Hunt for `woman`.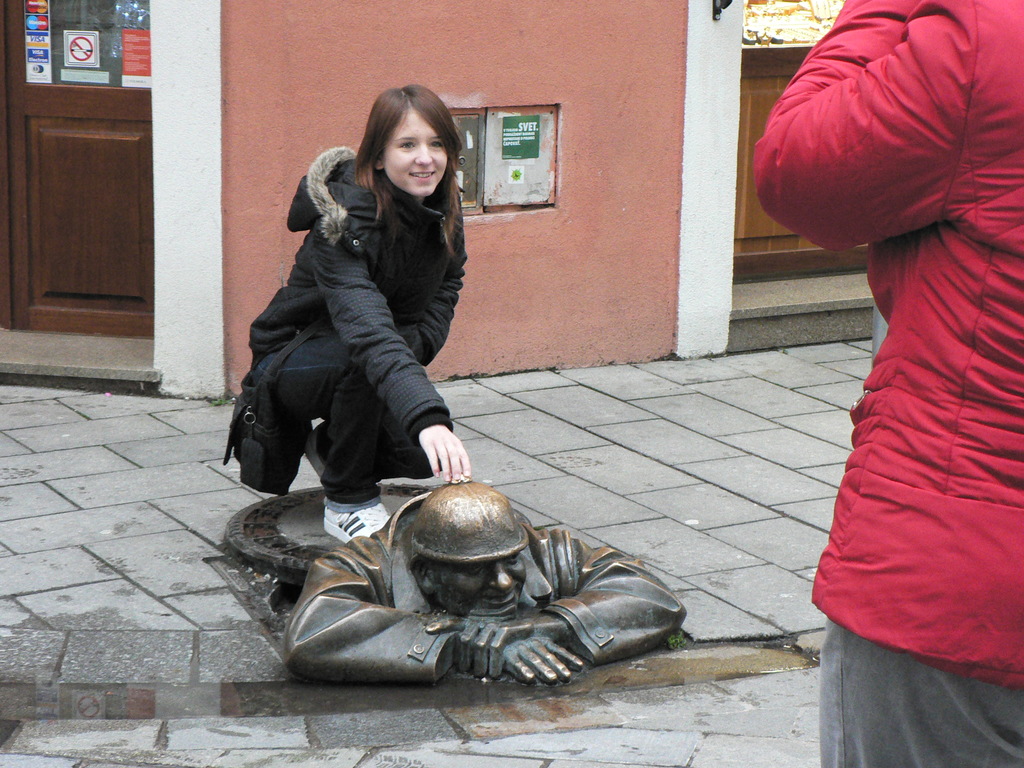
Hunted down at select_region(225, 88, 486, 556).
